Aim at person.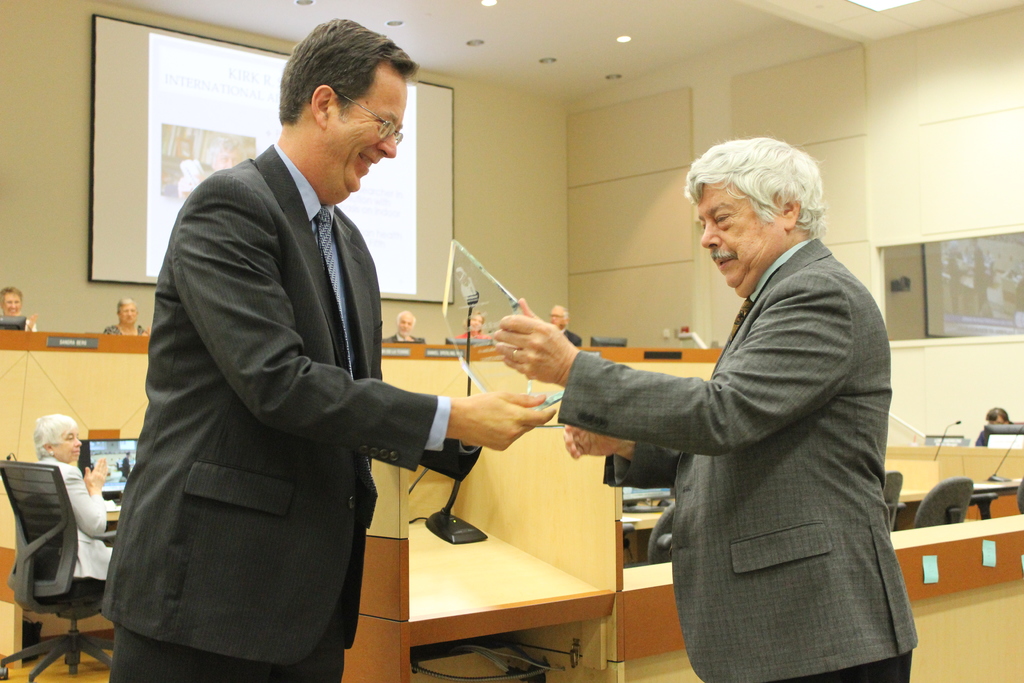
Aimed at bbox=[456, 309, 490, 338].
